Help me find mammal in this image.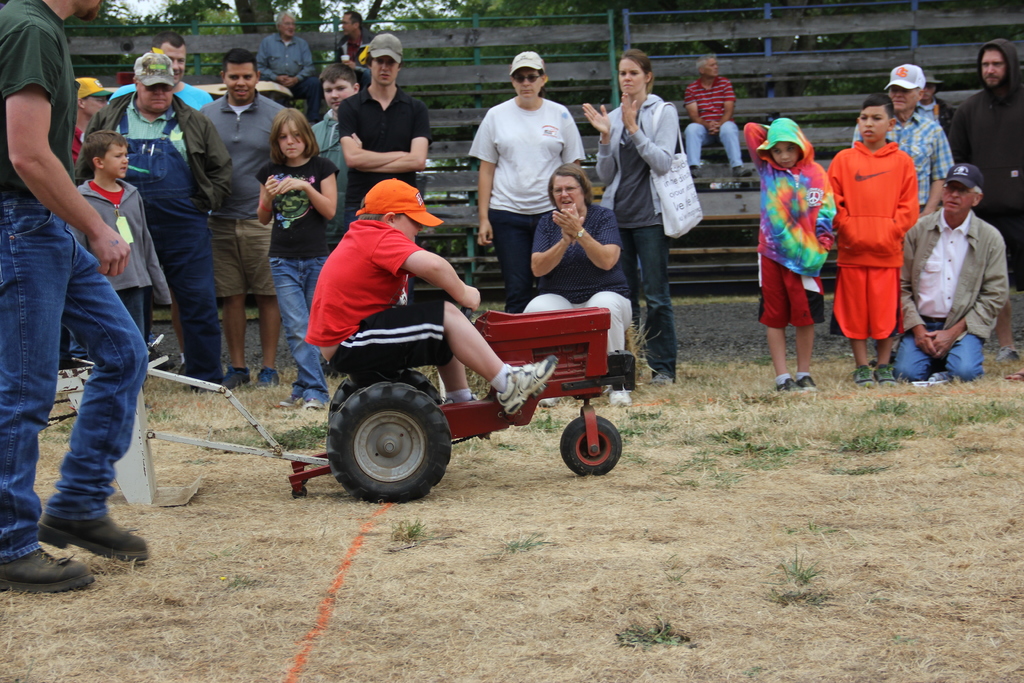
Found it: locate(66, 74, 100, 163).
